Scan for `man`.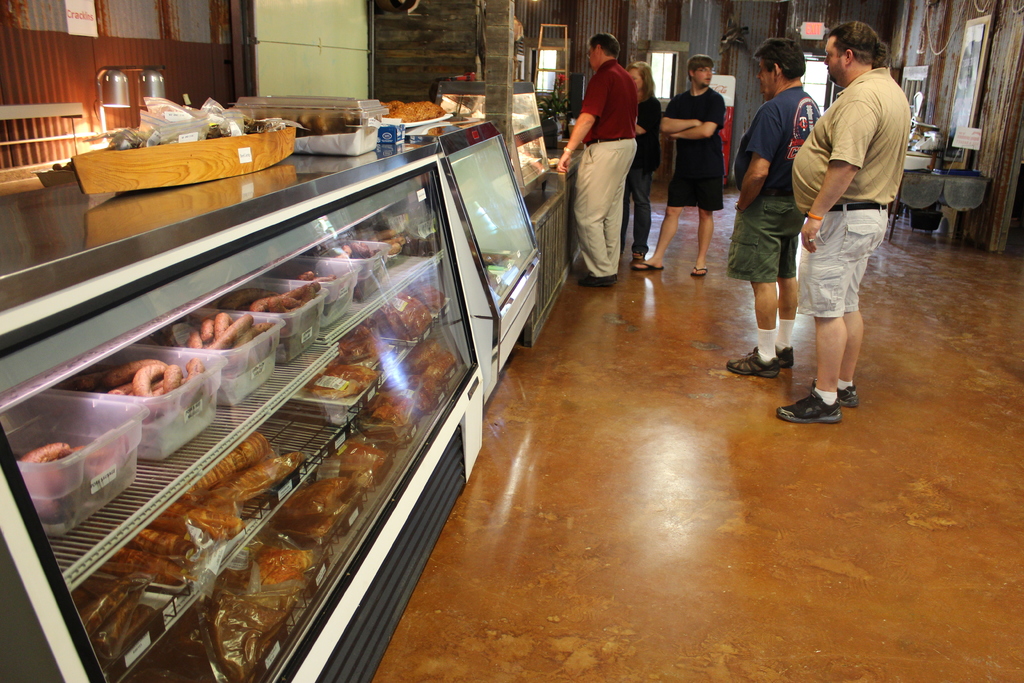
Scan result: (726, 38, 824, 377).
